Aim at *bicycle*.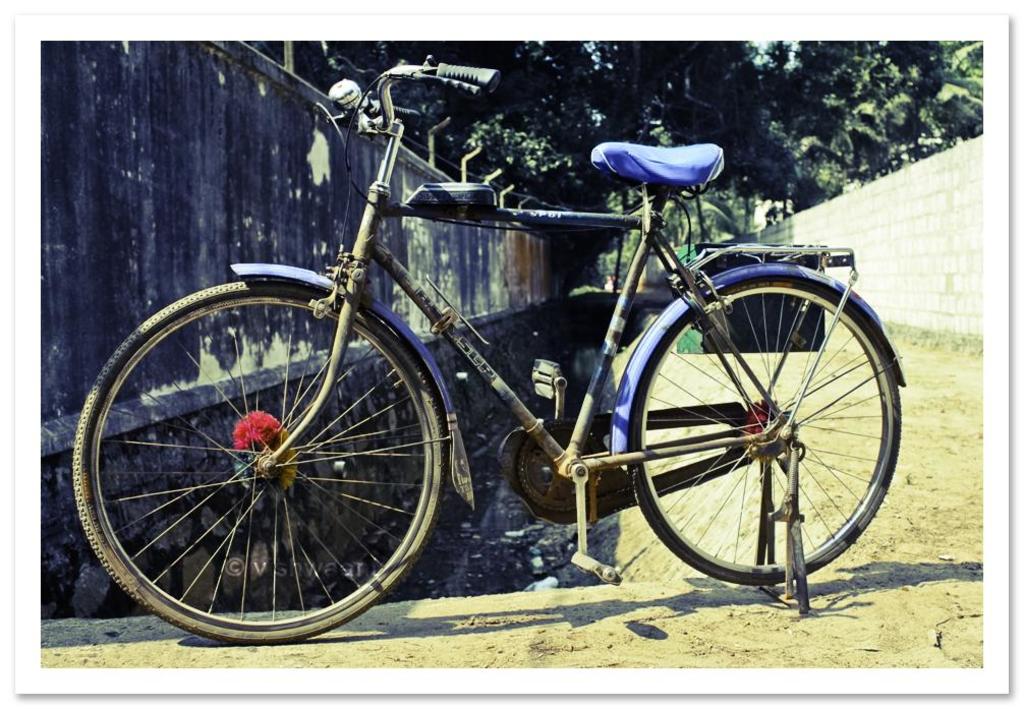
Aimed at detection(66, 59, 912, 635).
